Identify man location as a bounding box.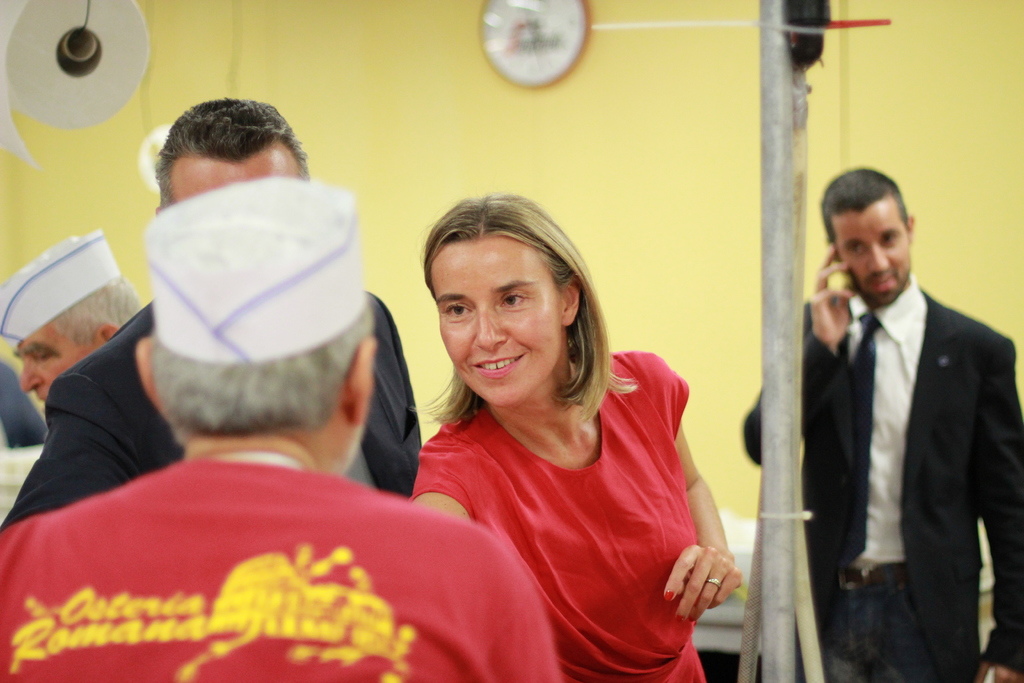
box(778, 163, 1013, 679).
